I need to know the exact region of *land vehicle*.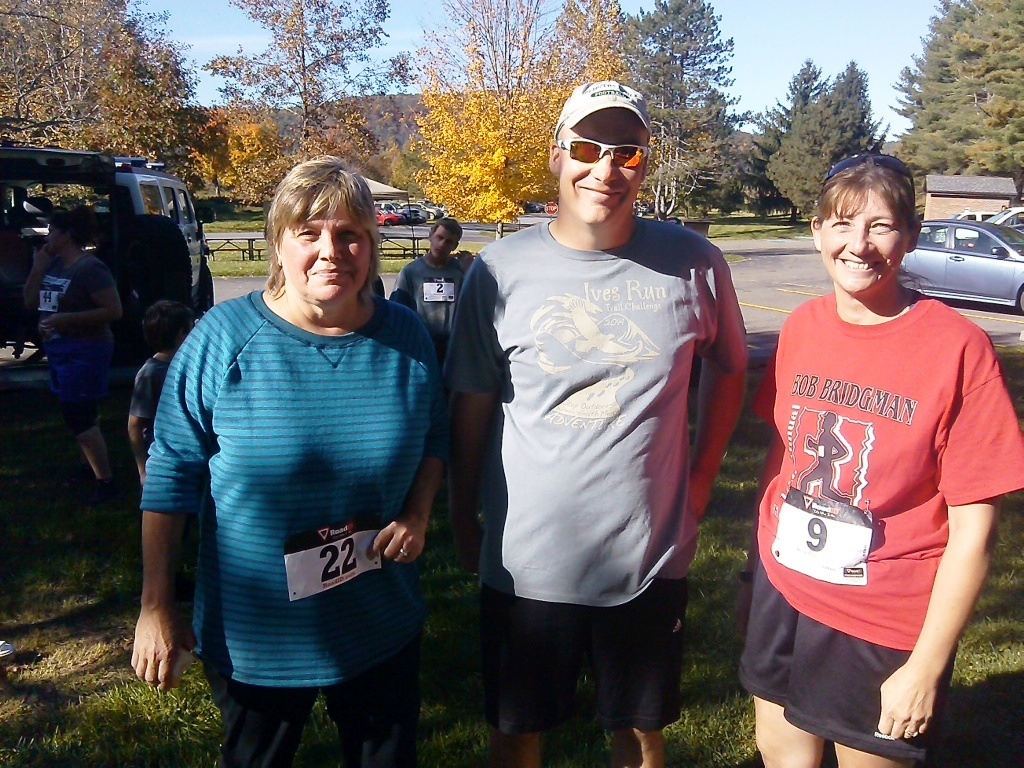
Region: rect(377, 206, 403, 226).
